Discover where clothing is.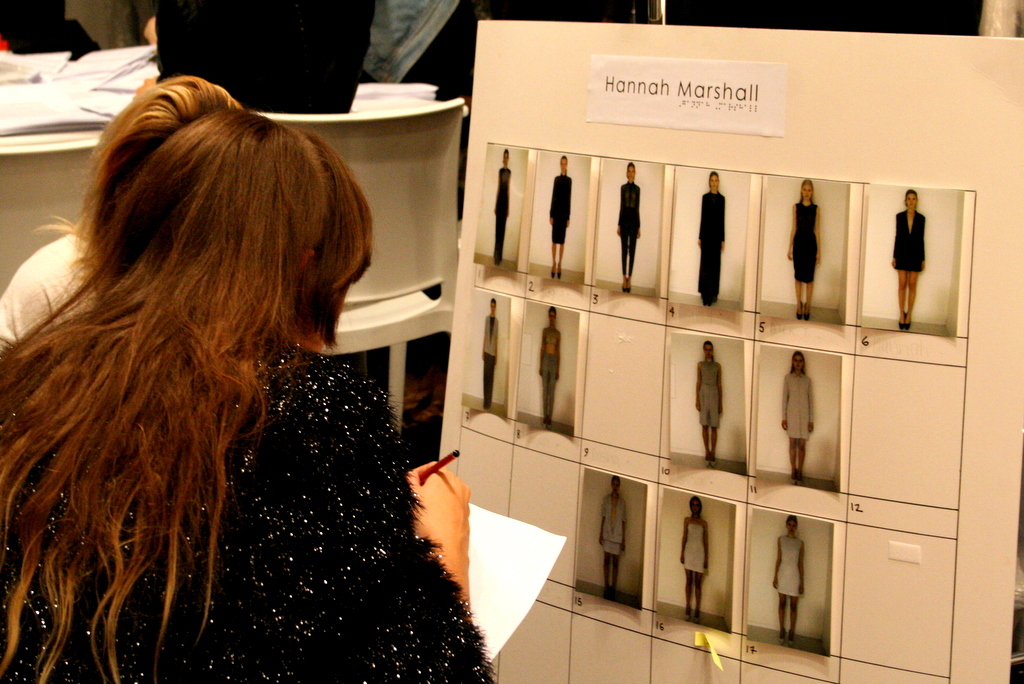
Discovered at BBox(891, 211, 925, 272).
